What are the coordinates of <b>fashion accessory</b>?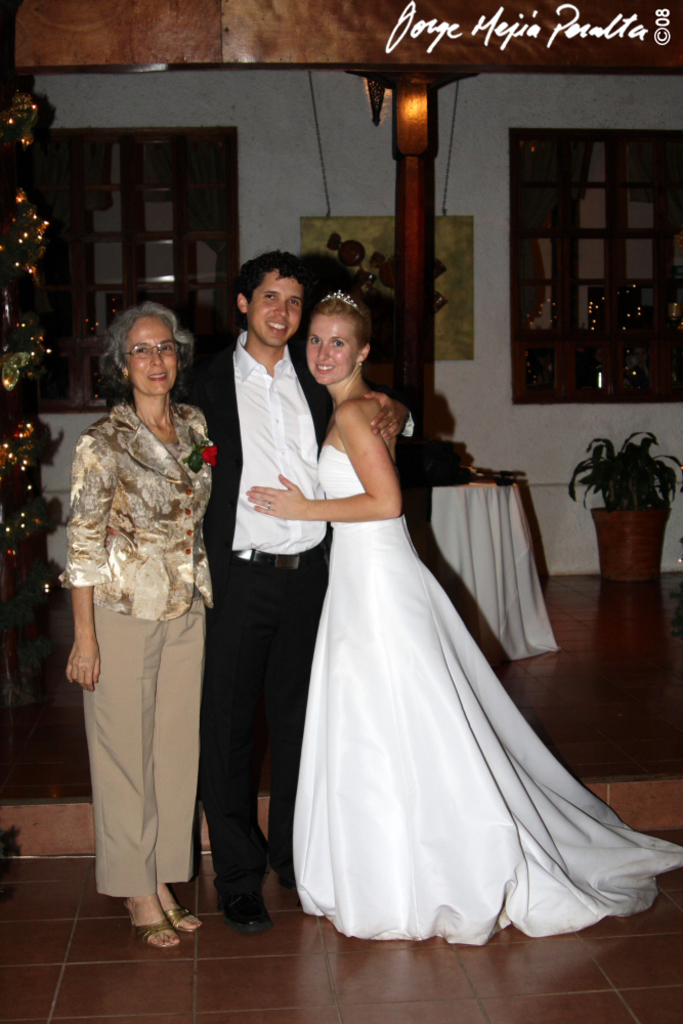
BBox(315, 283, 364, 313).
